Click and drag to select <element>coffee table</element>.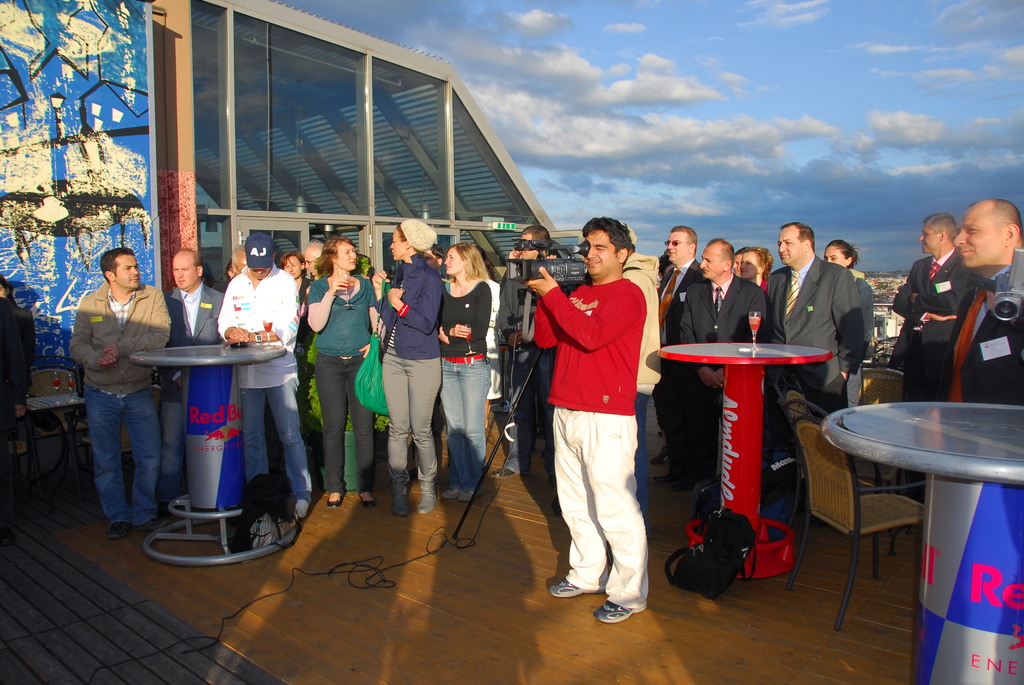
Selection: box=[817, 395, 1023, 684].
